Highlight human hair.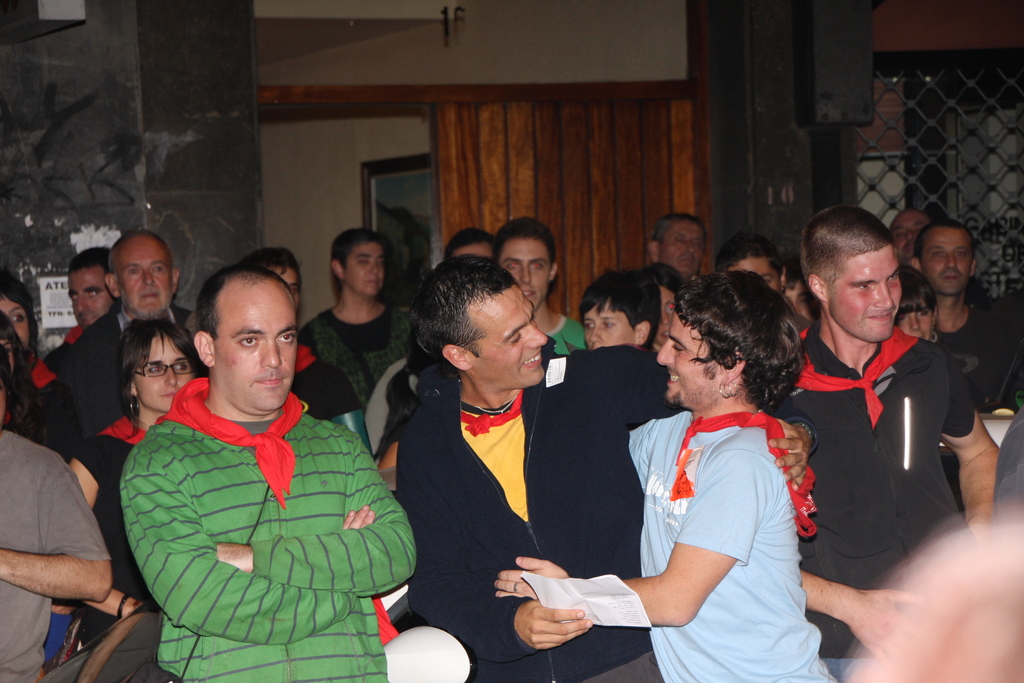
Highlighted region: Rect(643, 262, 685, 295).
